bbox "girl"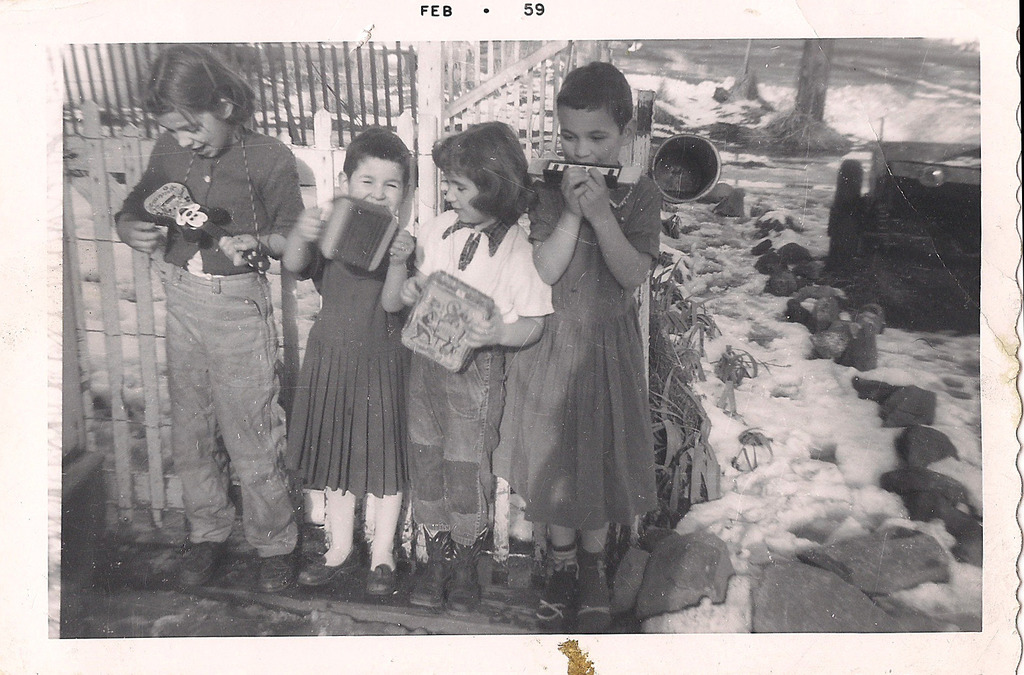
box=[111, 39, 308, 589]
